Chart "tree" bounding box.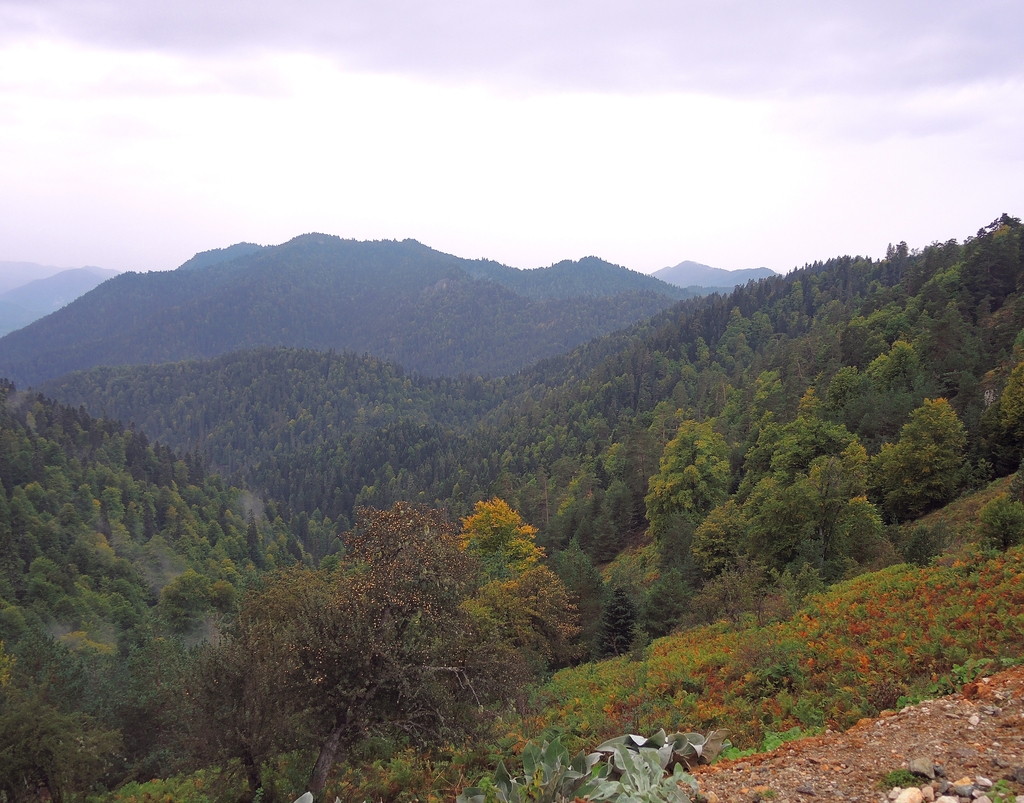
Charted: [234, 510, 527, 802].
